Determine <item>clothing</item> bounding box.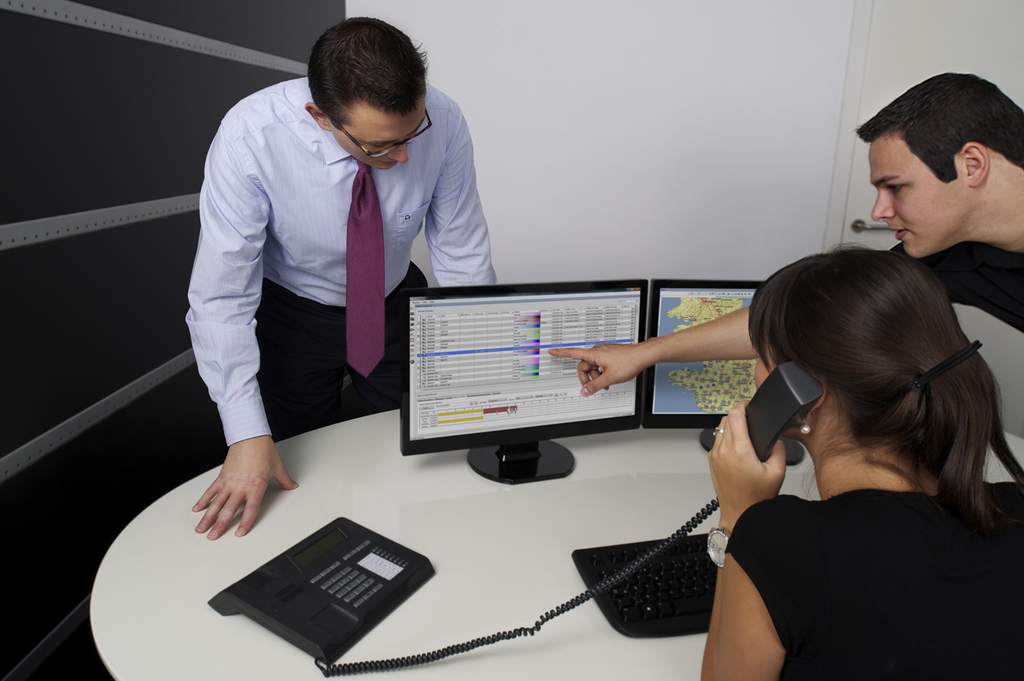
Determined: (x1=185, y1=78, x2=501, y2=446).
